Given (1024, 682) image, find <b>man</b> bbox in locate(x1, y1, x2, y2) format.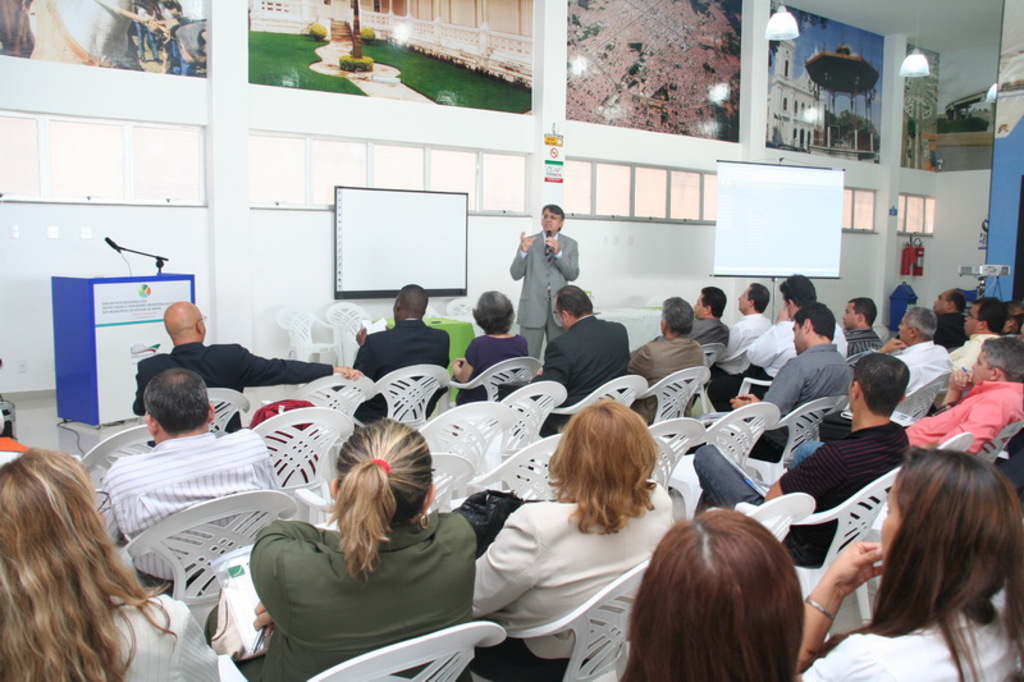
locate(837, 289, 896, 363).
